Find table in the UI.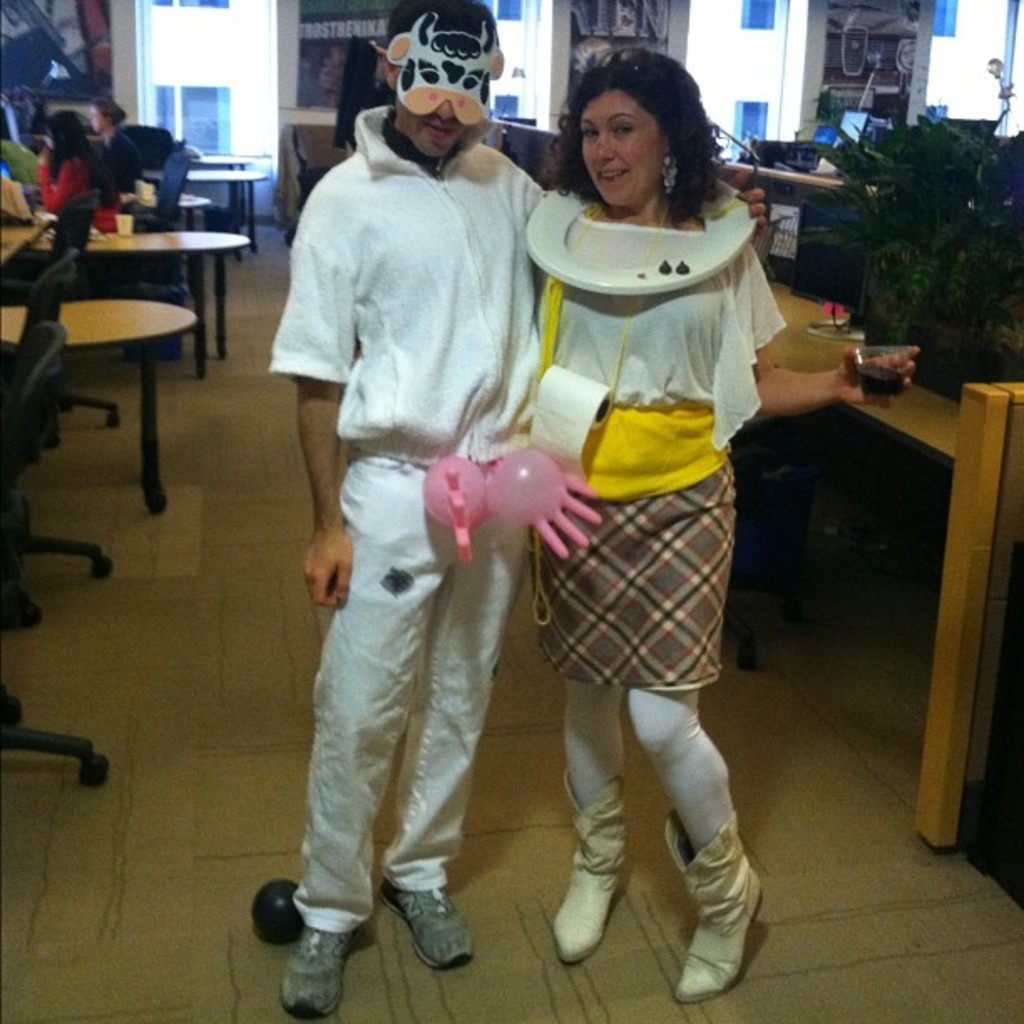
UI element at x1=0, y1=291, x2=201, y2=509.
